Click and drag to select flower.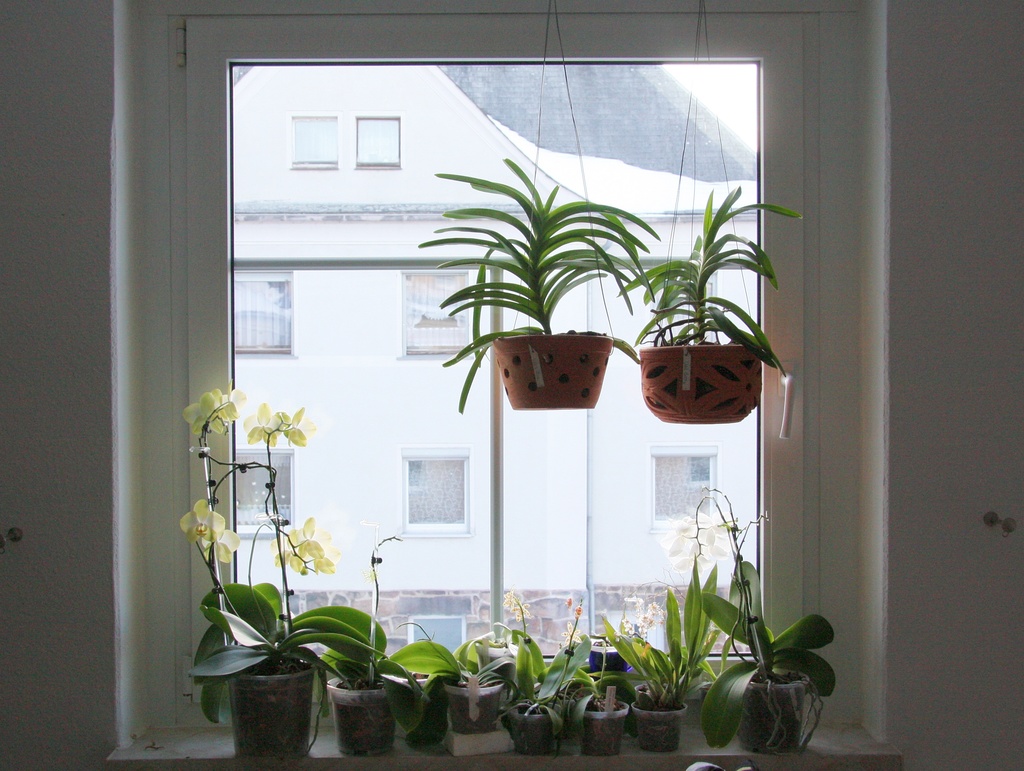
Selection: l=274, t=403, r=311, b=446.
